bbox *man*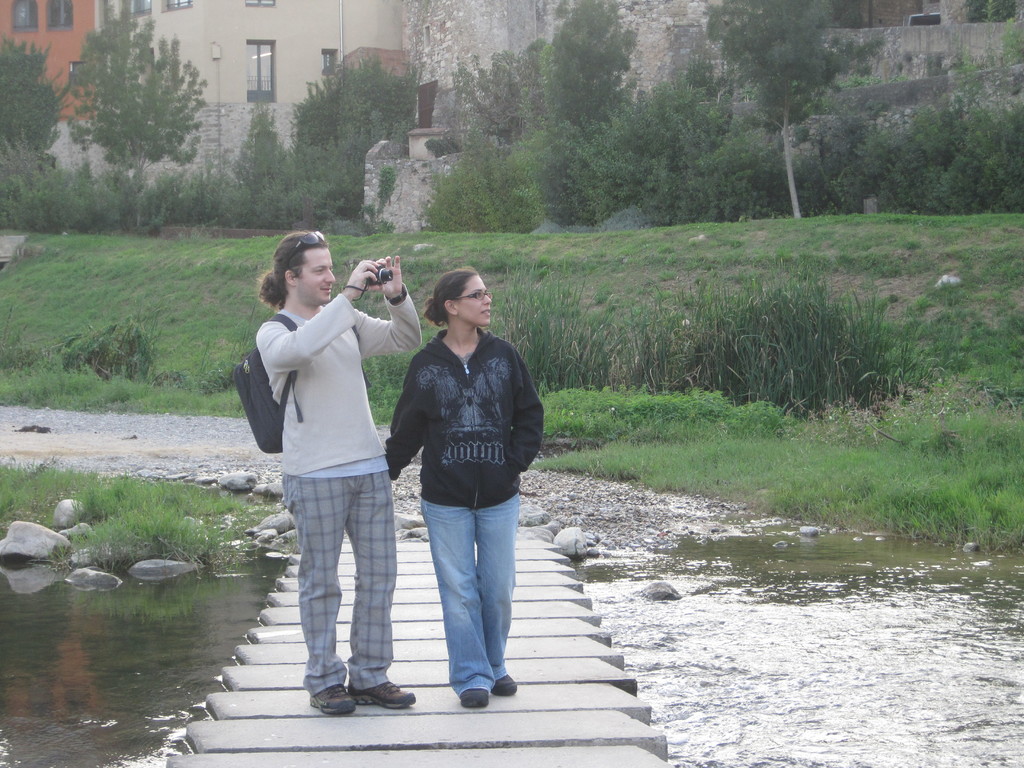
x1=239, y1=243, x2=408, y2=722
